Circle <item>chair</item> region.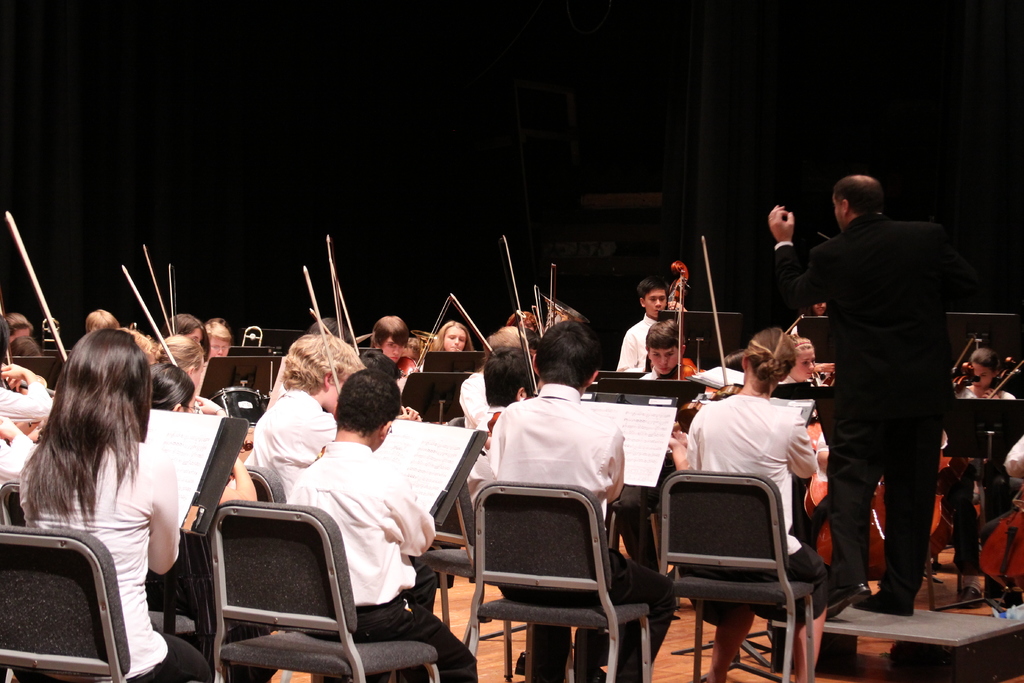
Region: bbox=[228, 463, 288, 508].
